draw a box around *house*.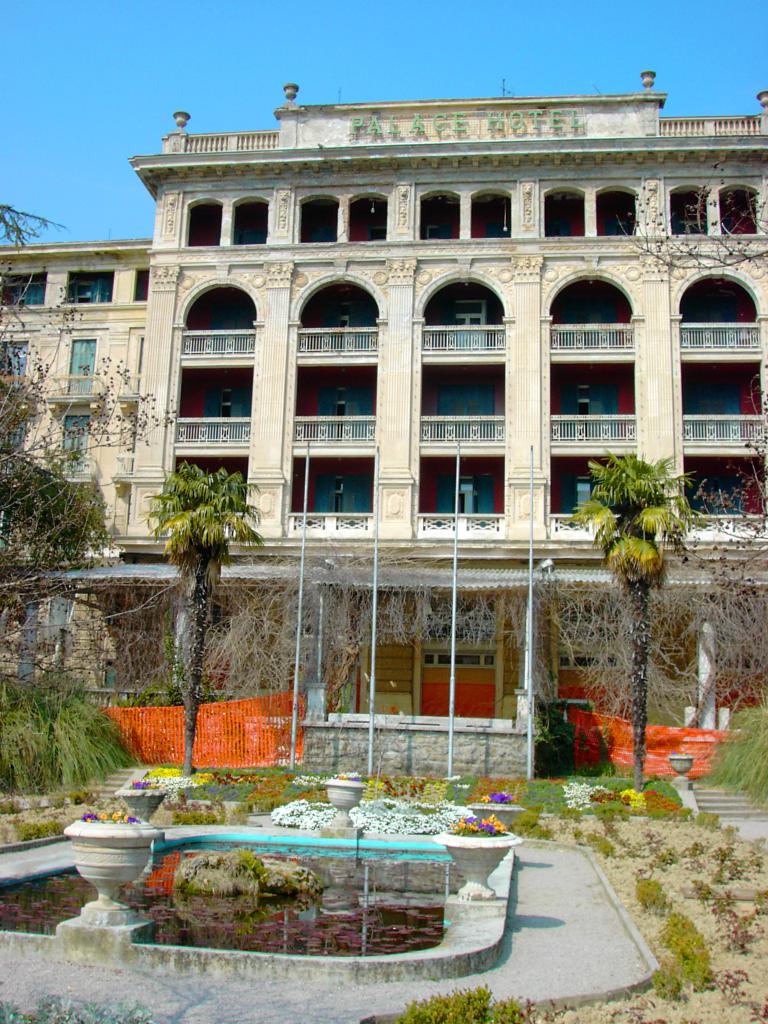
x1=547 y1=57 x2=767 y2=717.
